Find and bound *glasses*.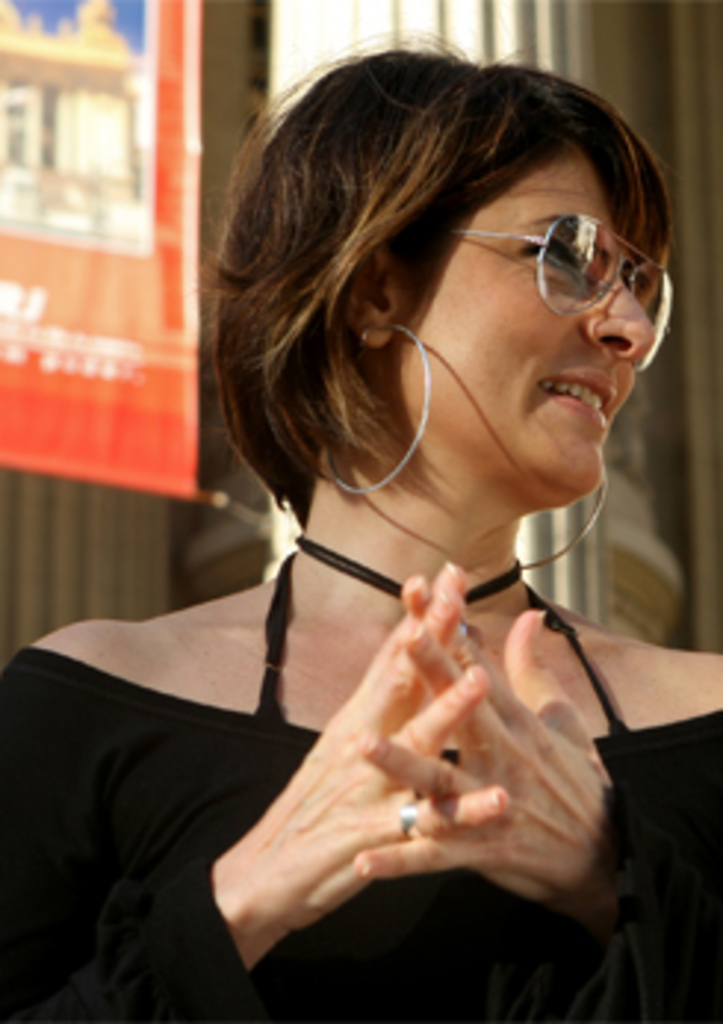
Bound: (x1=392, y1=210, x2=696, y2=381).
